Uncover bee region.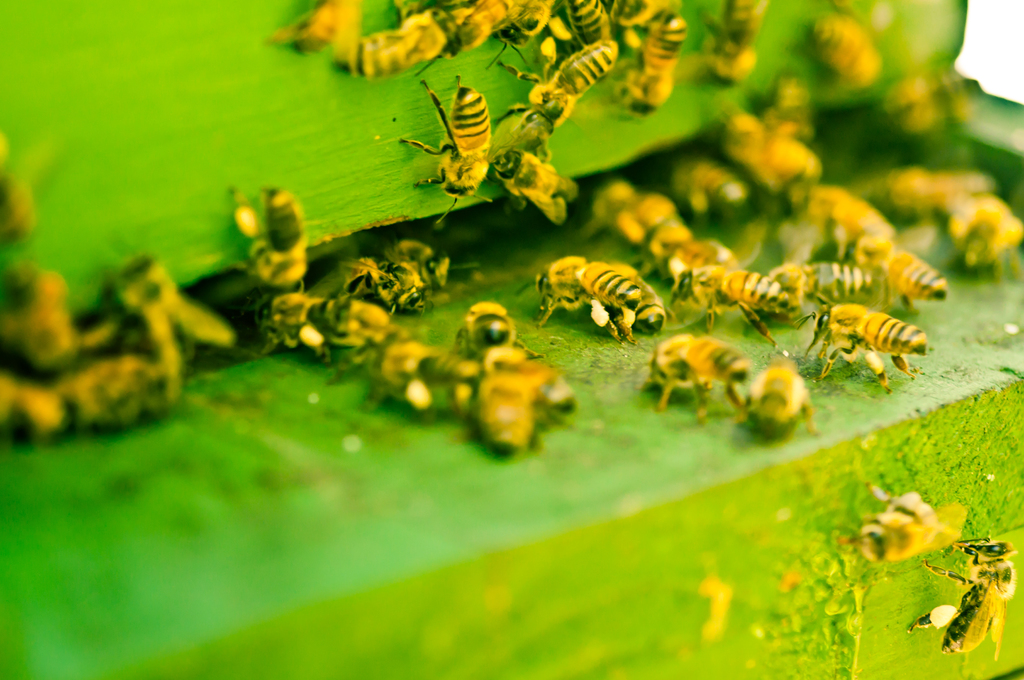
Uncovered: (x1=326, y1=239, x2=453, y2=302).
